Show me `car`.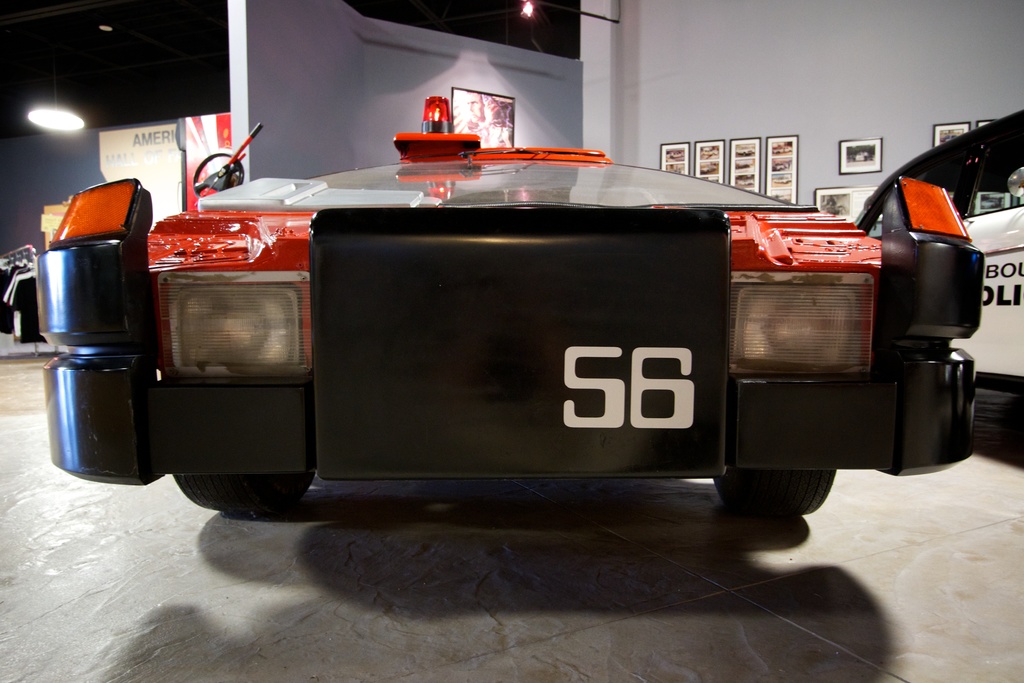
`car` is here: rect(824, 204, 847, 215).
